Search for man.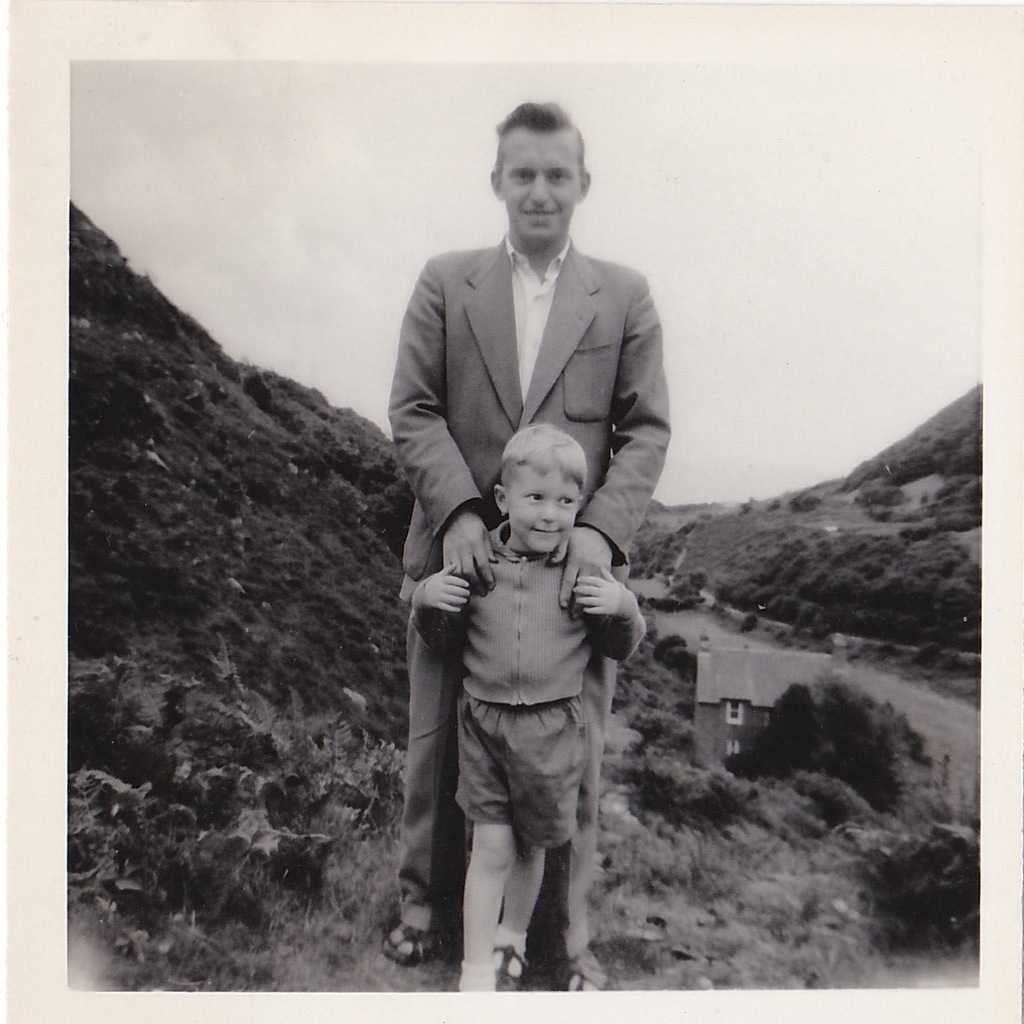
Found at 375, 101, 673, 993.
